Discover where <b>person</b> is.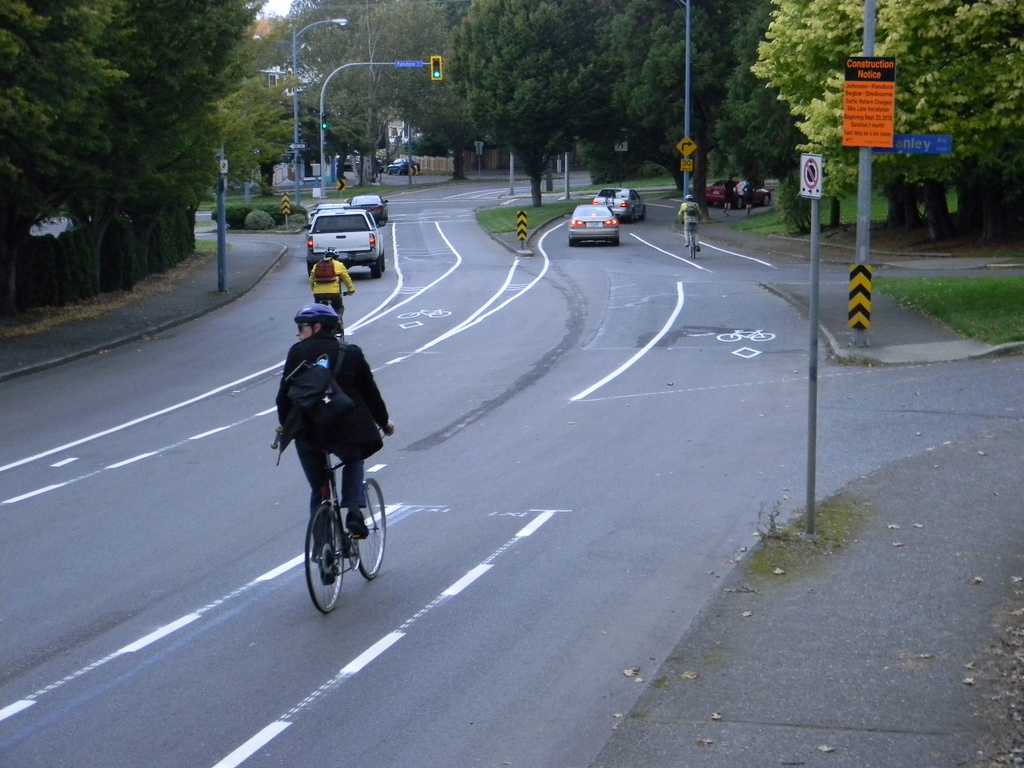
Discovered at l=308, t=246, r=354, b=323.
